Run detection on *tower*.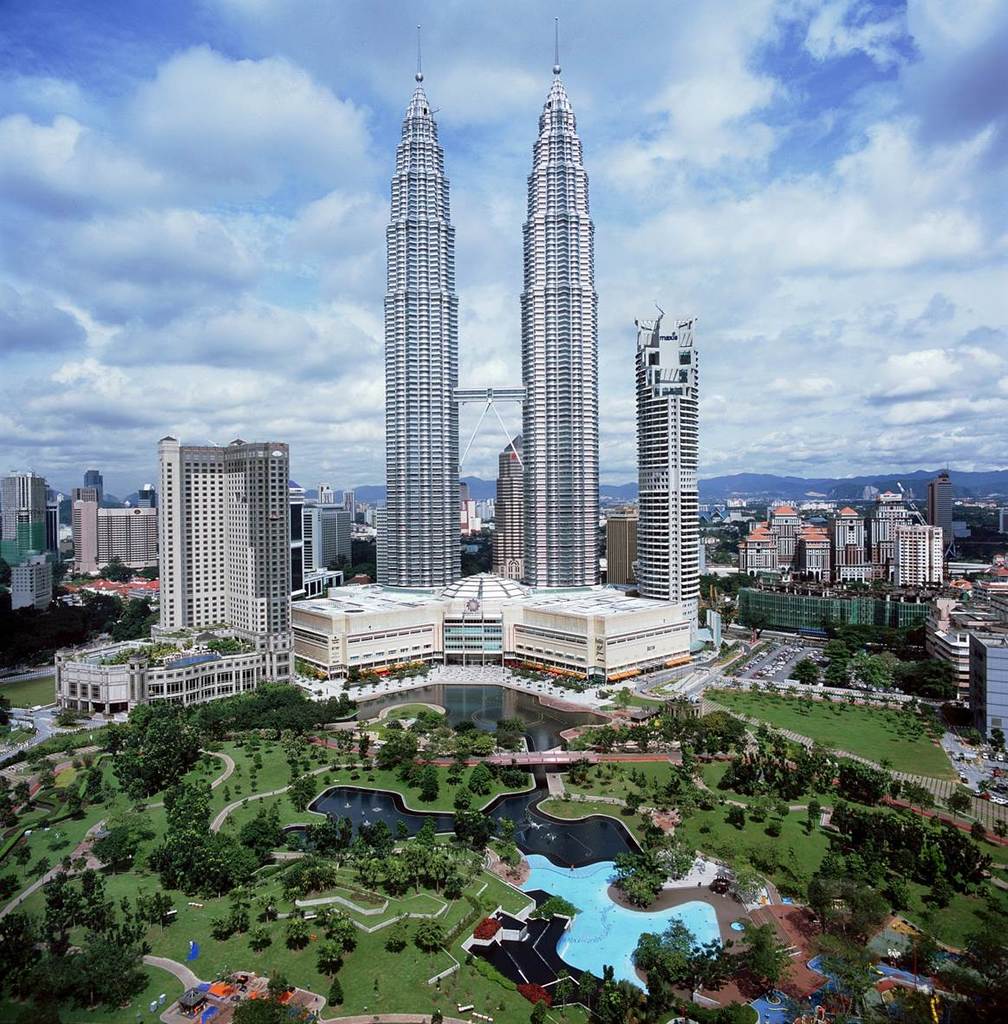
Result: pyautogui.locateOnScreen(372, 55, 564, 607).
